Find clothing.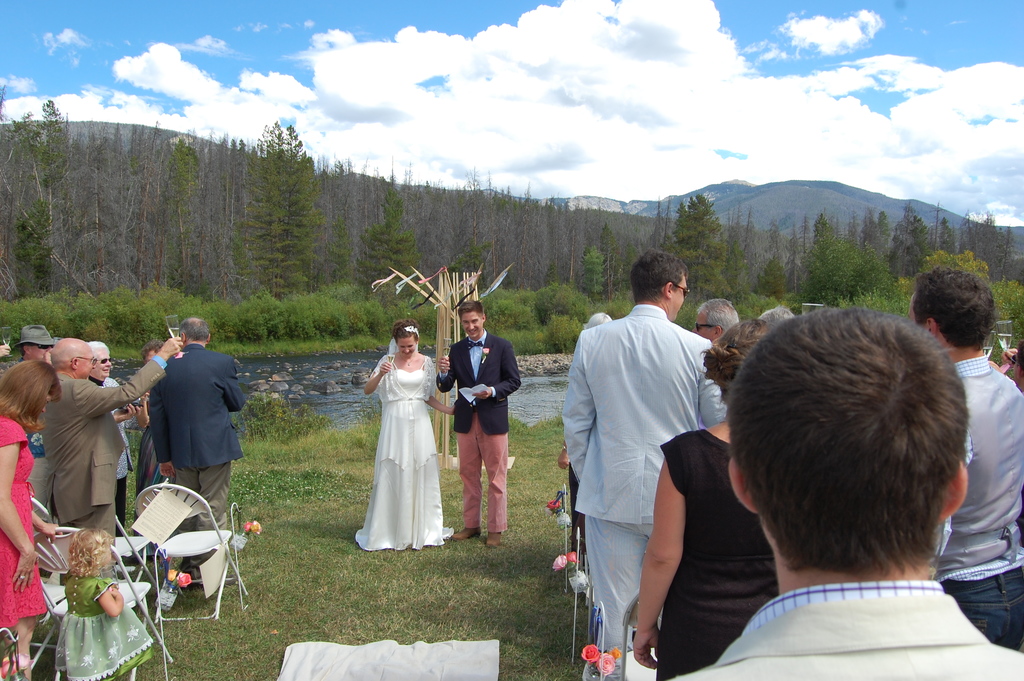
{"left": 353, "top": 347, "right": 461, "bottom": 559}.
